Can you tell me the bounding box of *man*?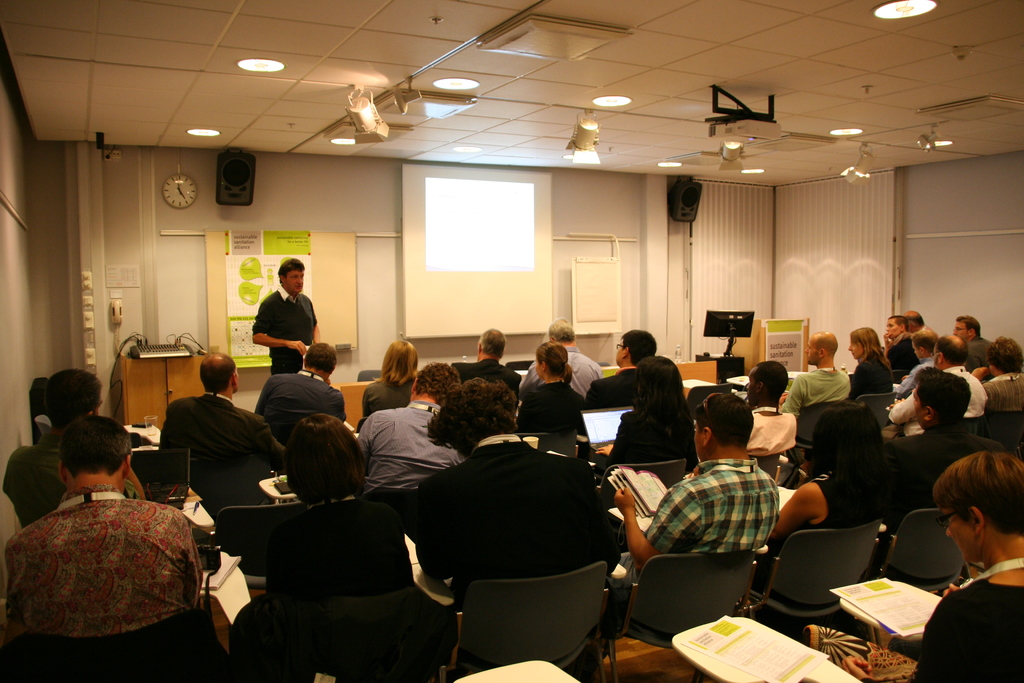
l=253, t=341, r=346, b=441.
